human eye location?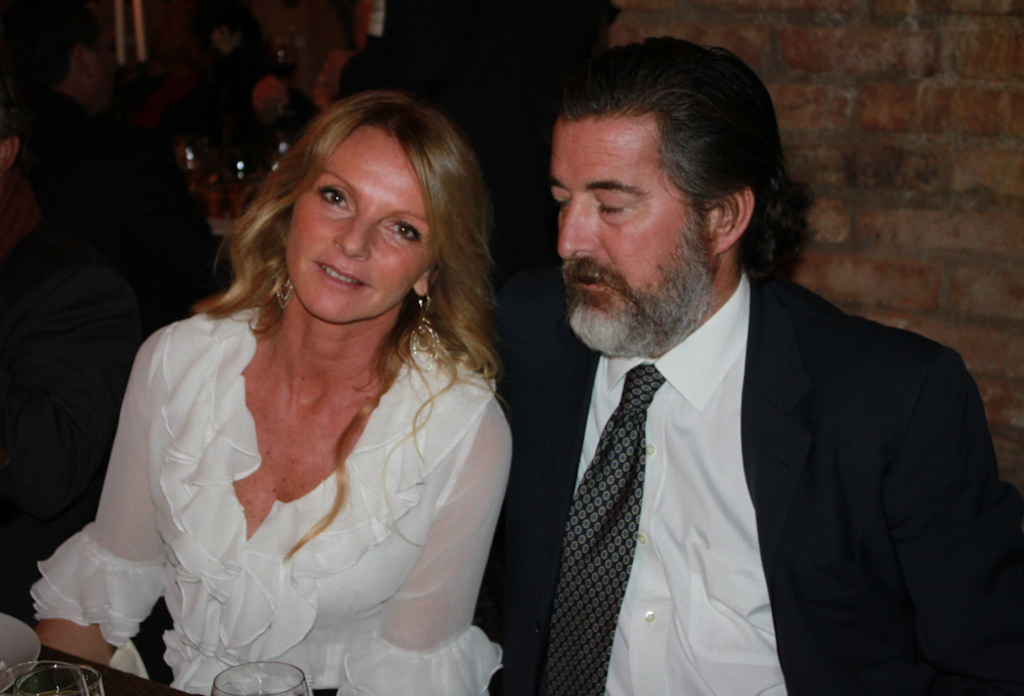
553/189/569/218
